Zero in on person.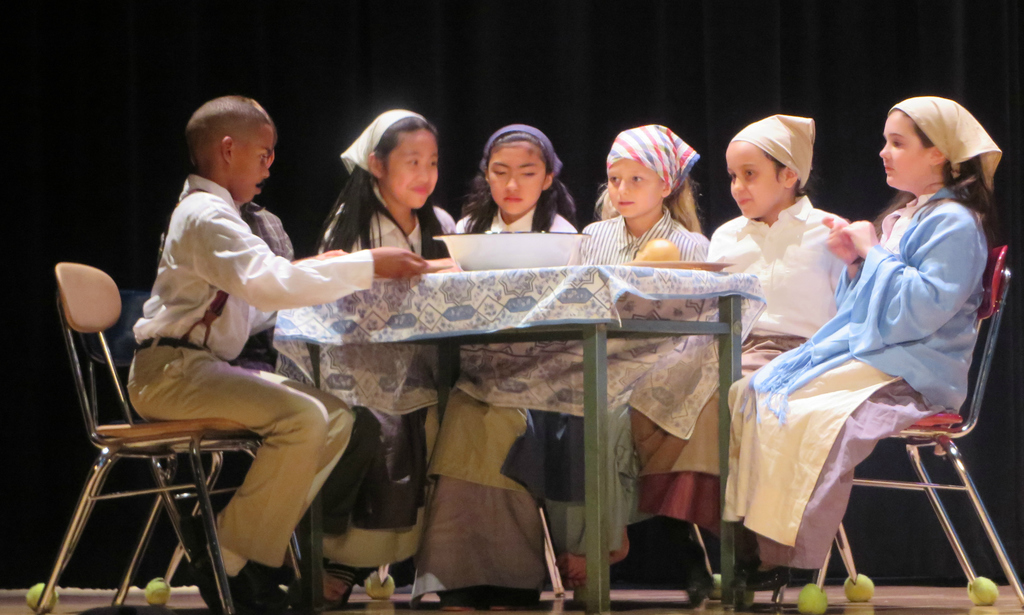
Zeroed in: (118,89,424,613).
